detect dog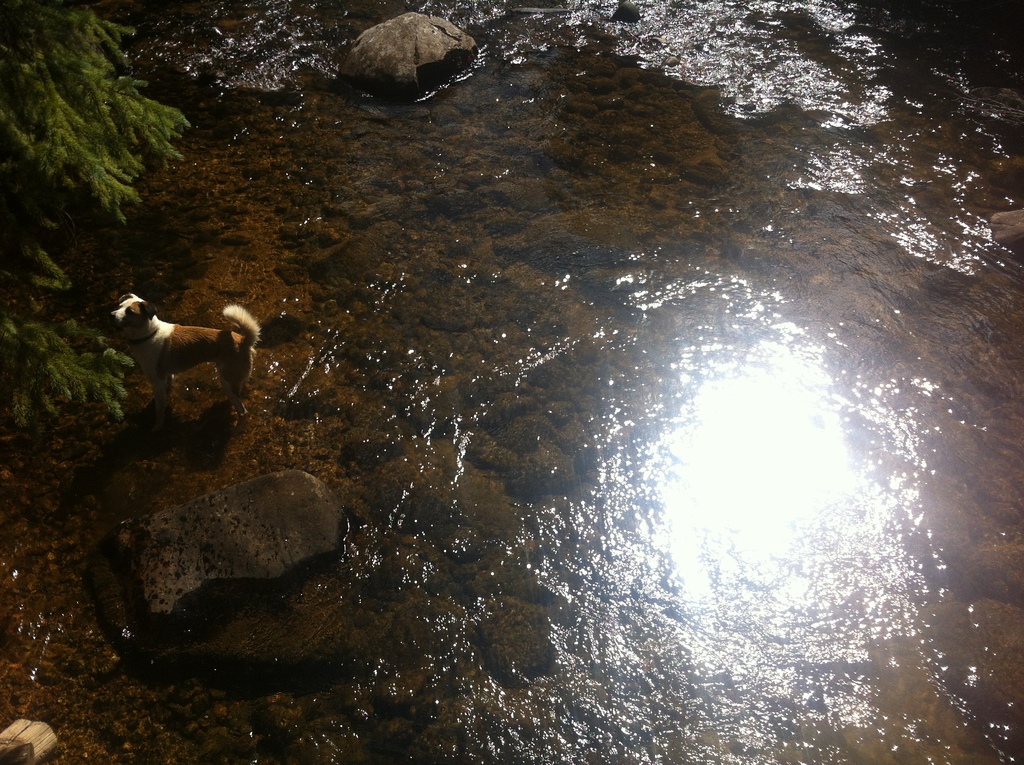
select_region(102, 292, 259, 412)
